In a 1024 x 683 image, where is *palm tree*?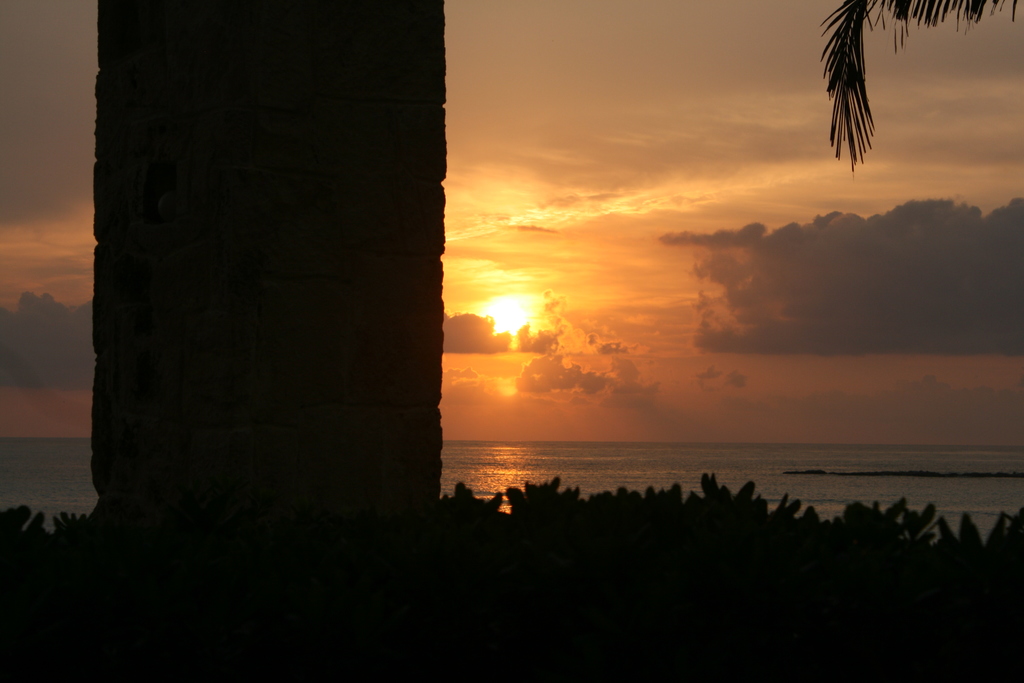
l=713, t=465, r=783, b=583.
